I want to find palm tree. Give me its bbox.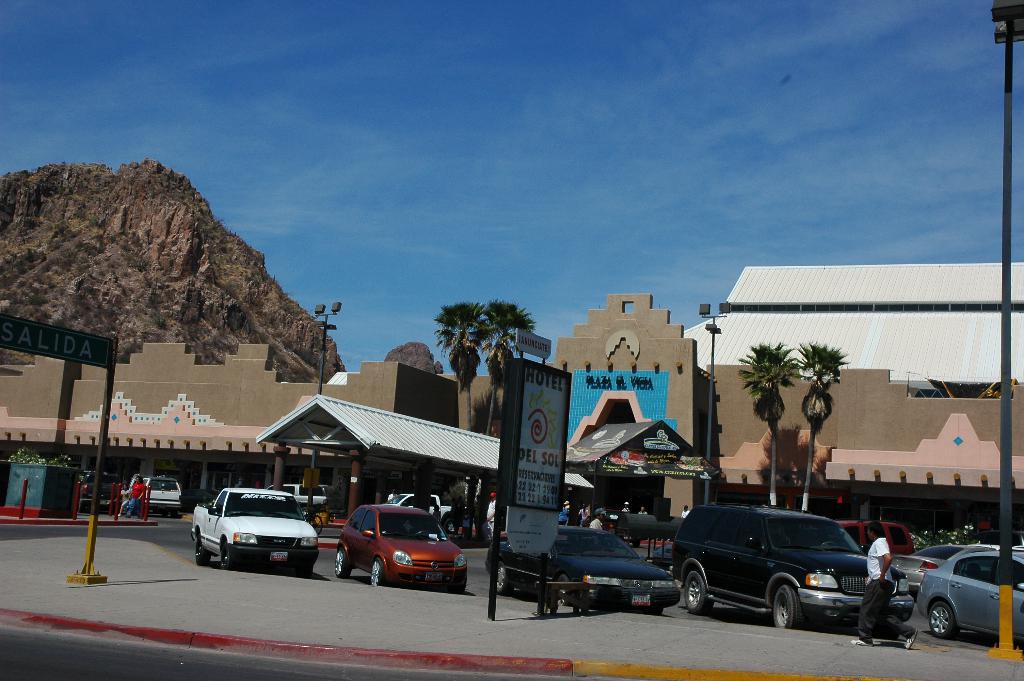
locate(479, 299, 532, 425).
